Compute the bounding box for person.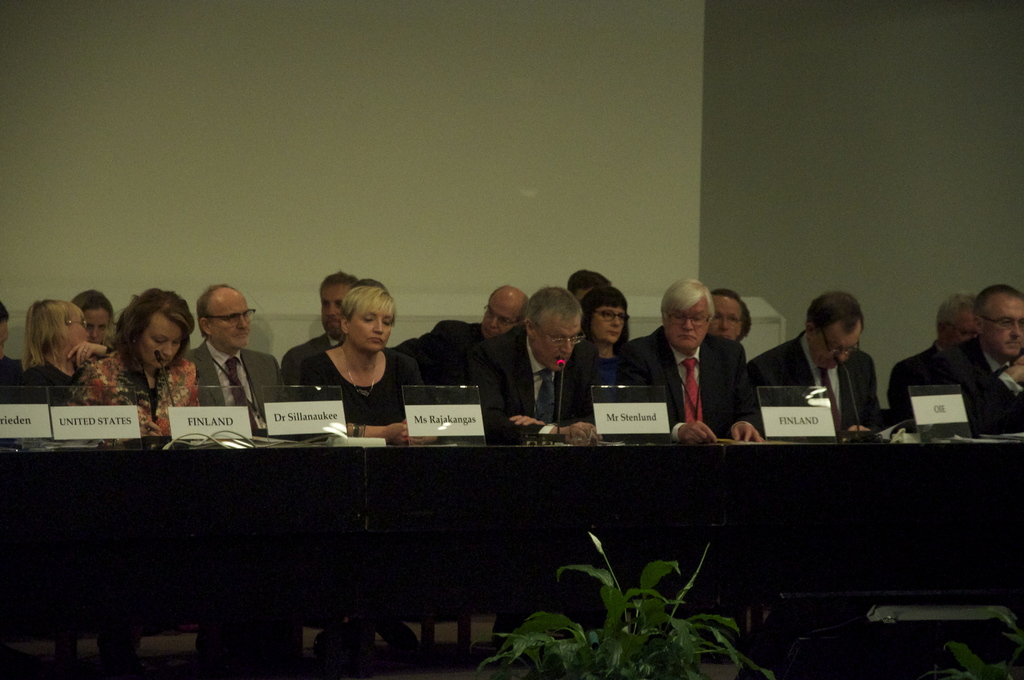
crop(612, 277, 778, 442).
